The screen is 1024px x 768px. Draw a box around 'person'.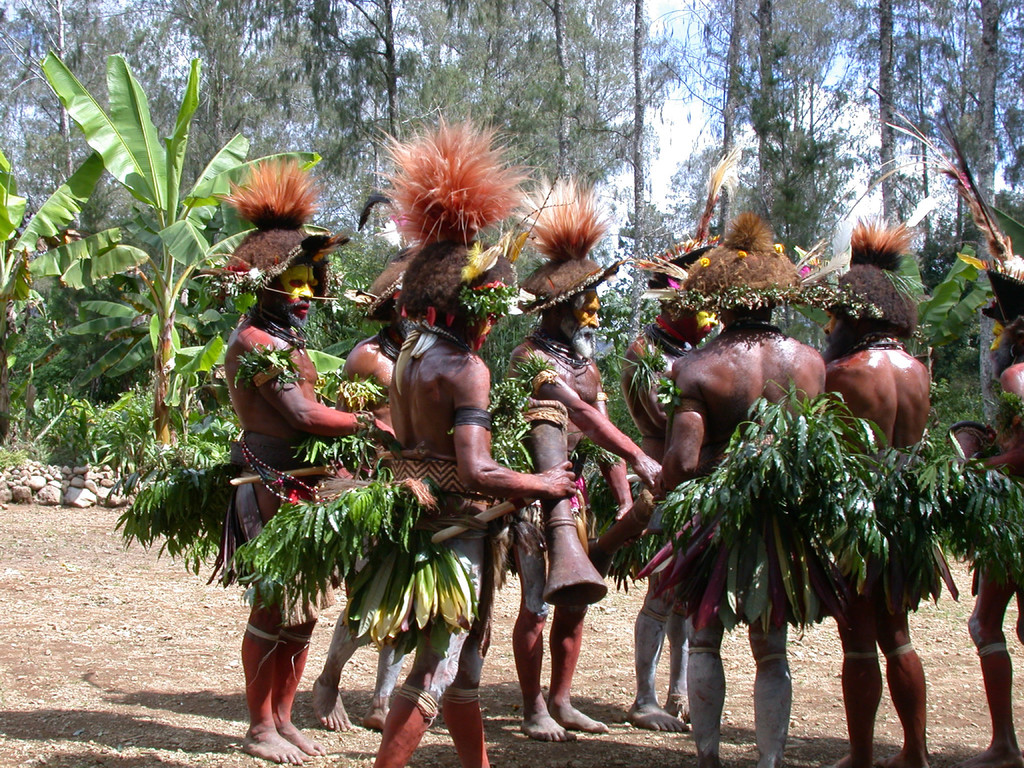
{"x1": 507, "y1": 286, "x2": 663, "y2": 740}.
